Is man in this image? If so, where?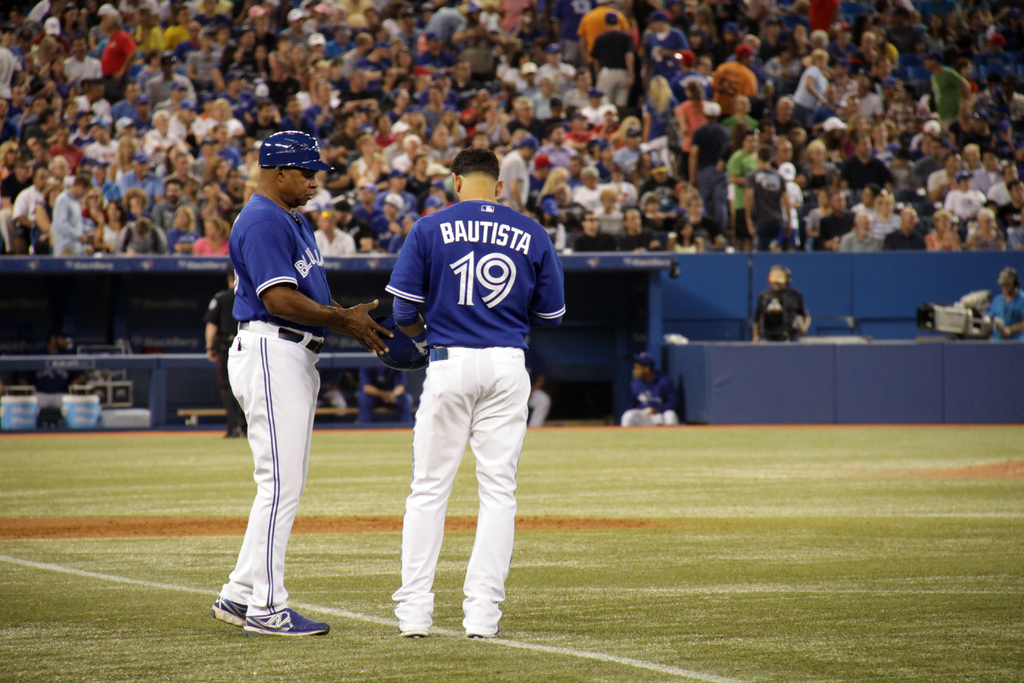
Yes, at {"x1": 982, "y1": 264, "x2": 1023, "y2": 340}.
